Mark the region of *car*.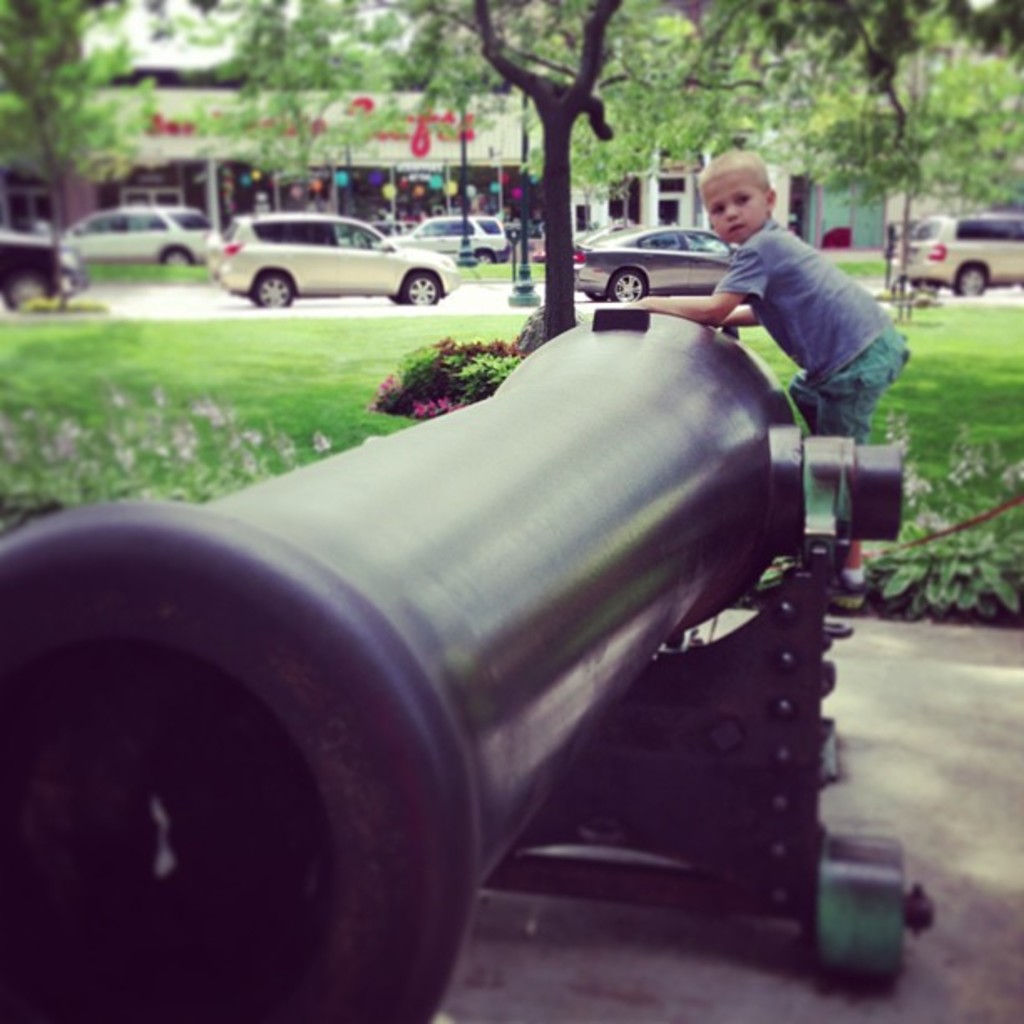
Region: region(907, 212, 1022, 300).
